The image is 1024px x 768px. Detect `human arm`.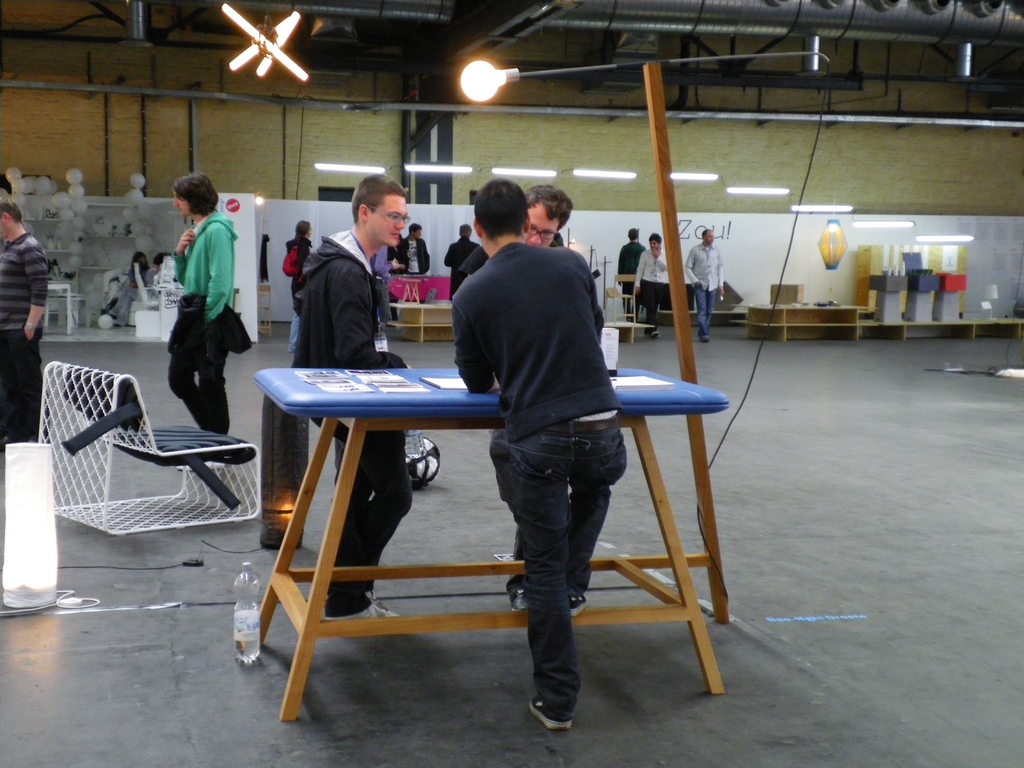
Detection: select_region(332, 266, 406, 375).
